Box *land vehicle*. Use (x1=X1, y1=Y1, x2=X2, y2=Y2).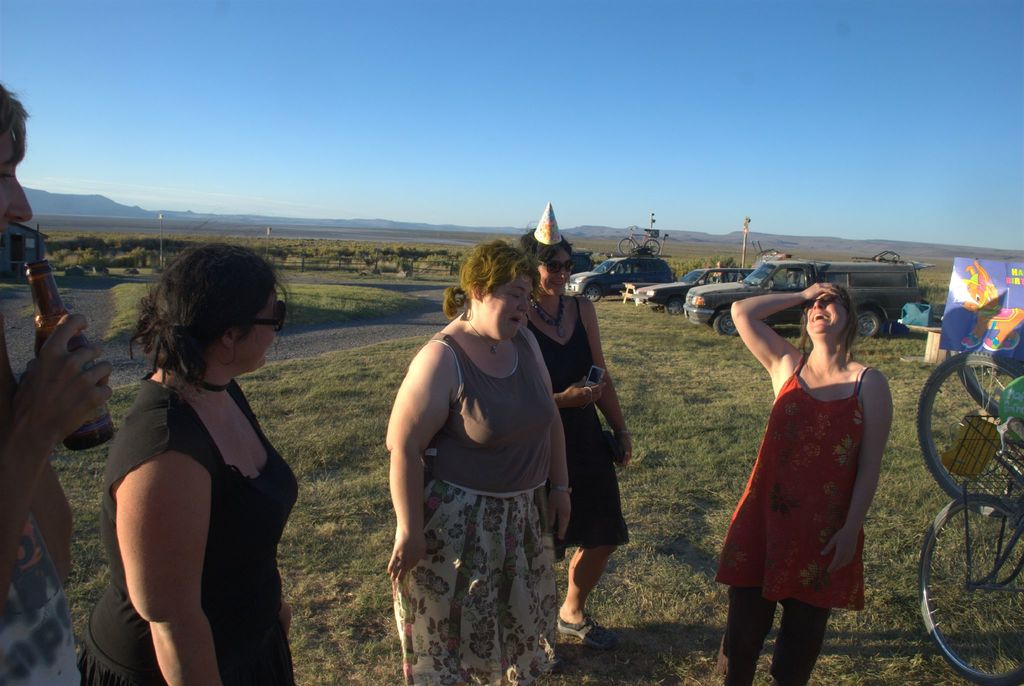
(x1=567, y1=255, x2=671, y2=298).
